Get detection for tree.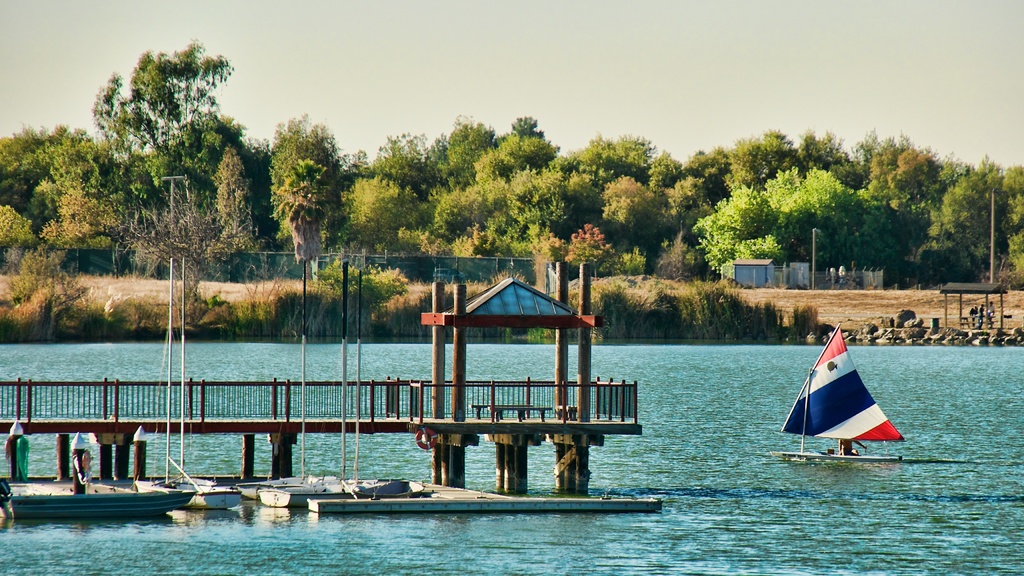
Detection: l=689, t=146, r=728, b=196.
